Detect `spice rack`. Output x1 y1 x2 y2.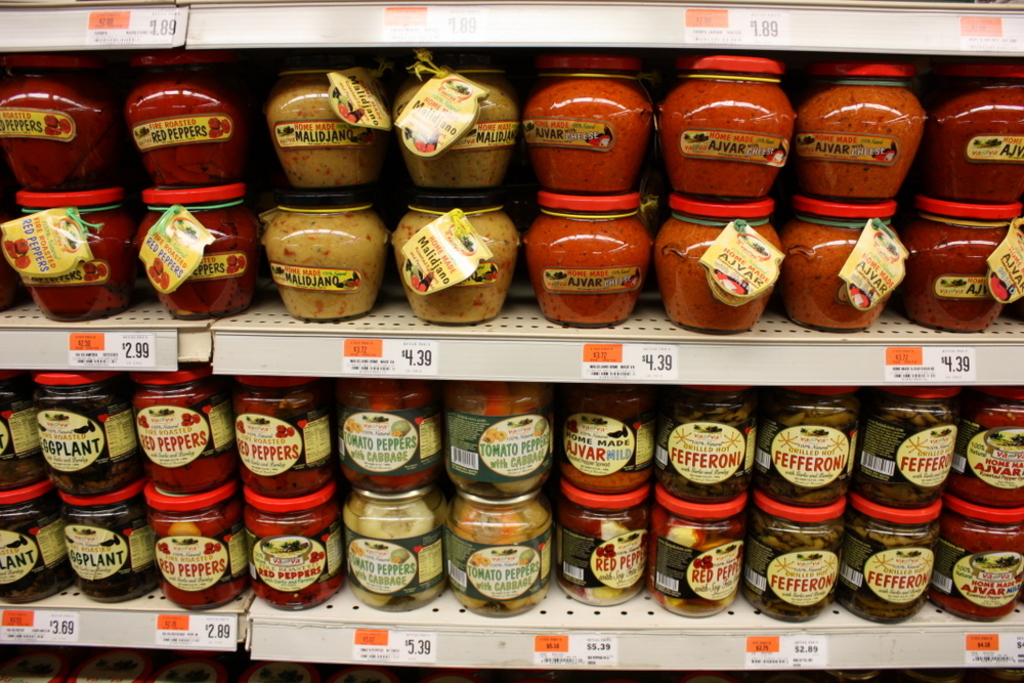
0 53 1023 334.
